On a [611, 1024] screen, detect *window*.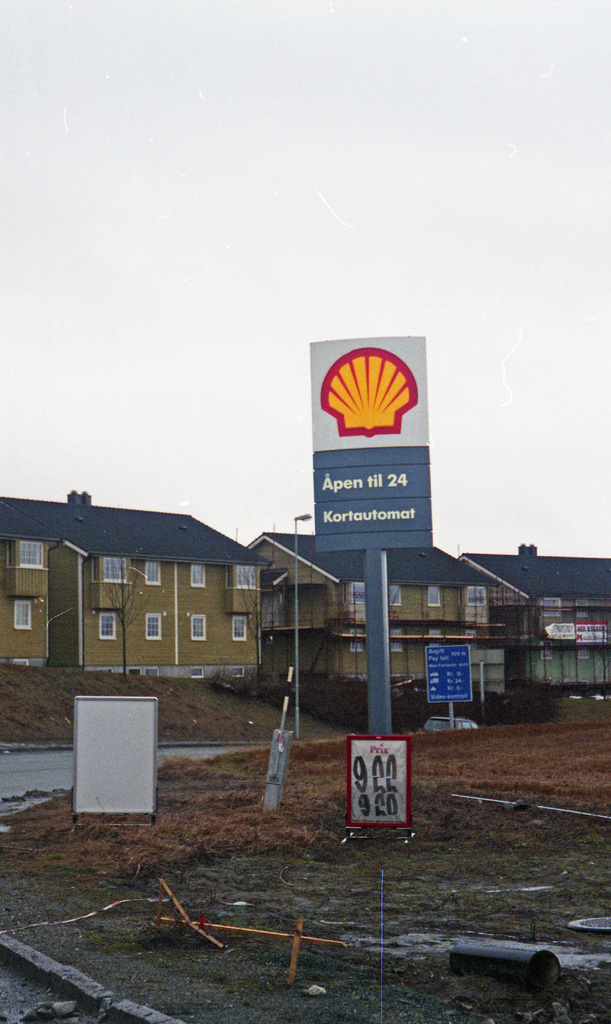
l=426, t=588, r=448, b=607.
